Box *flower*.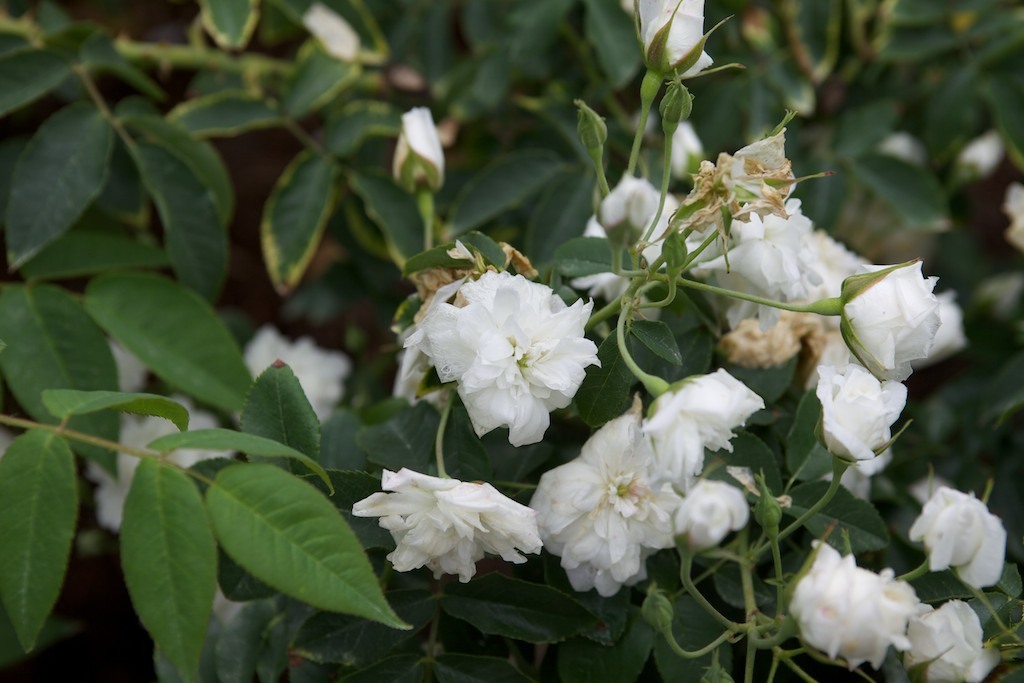
<region>908, 487, 1004, 595</region>.
